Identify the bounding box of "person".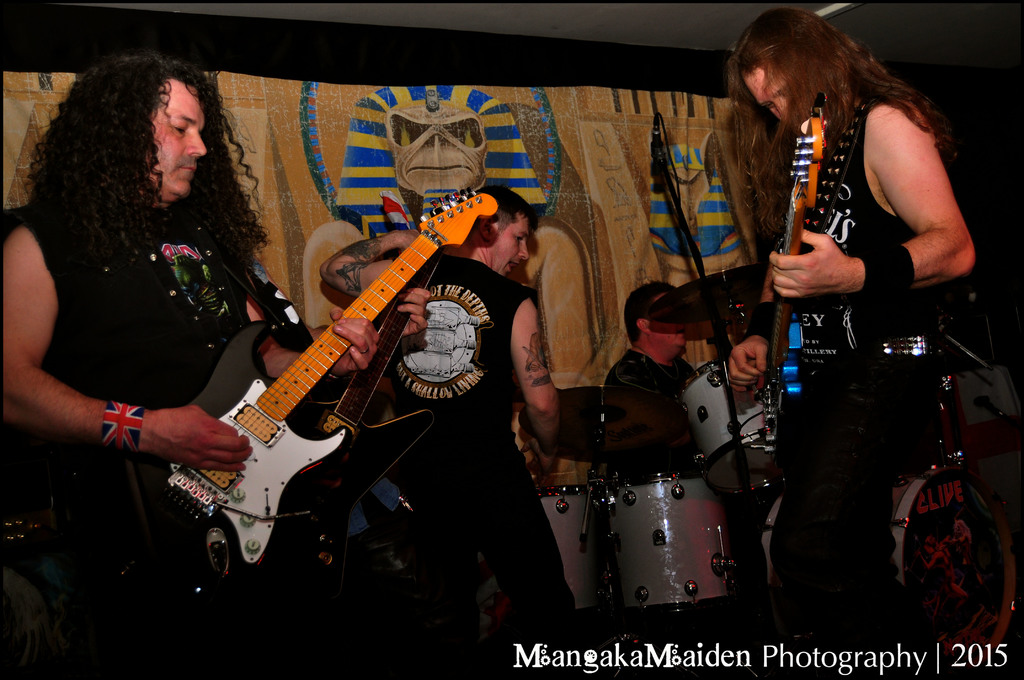
detection(0, 54, 374, 679).
